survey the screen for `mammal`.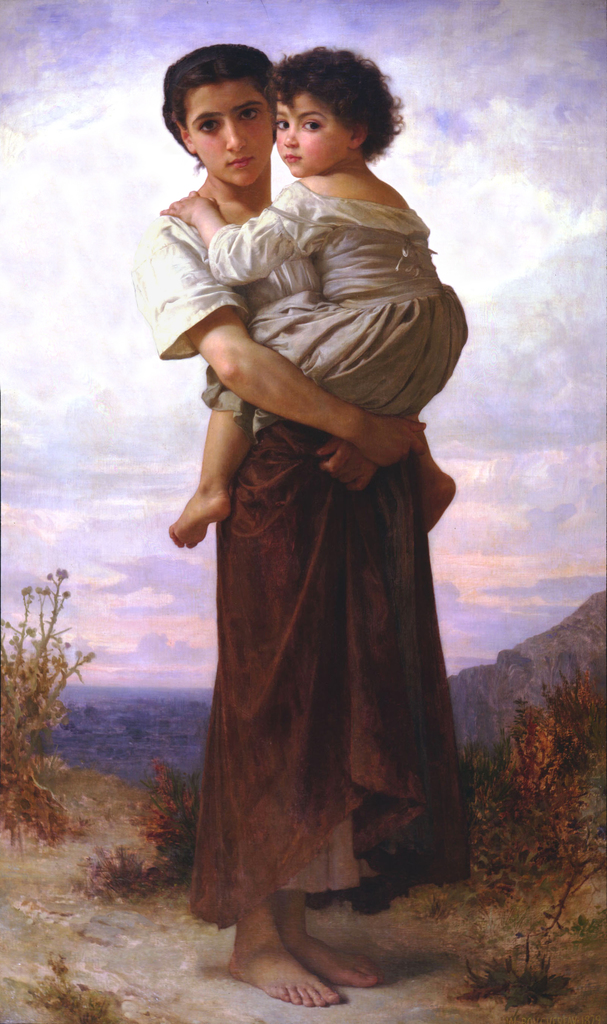
Survey found: 170,36,478,546.
